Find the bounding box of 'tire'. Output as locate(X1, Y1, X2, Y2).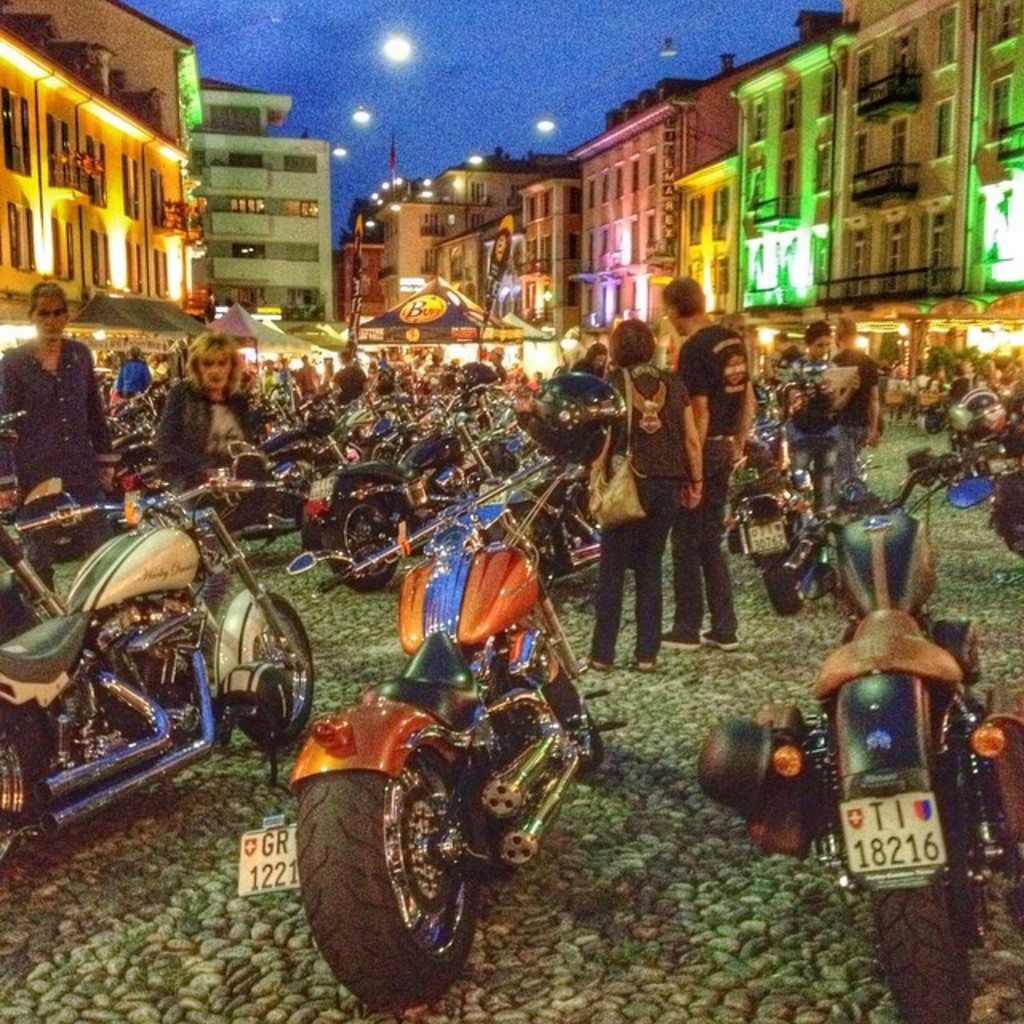
locate(541, 666, 605, 771).
